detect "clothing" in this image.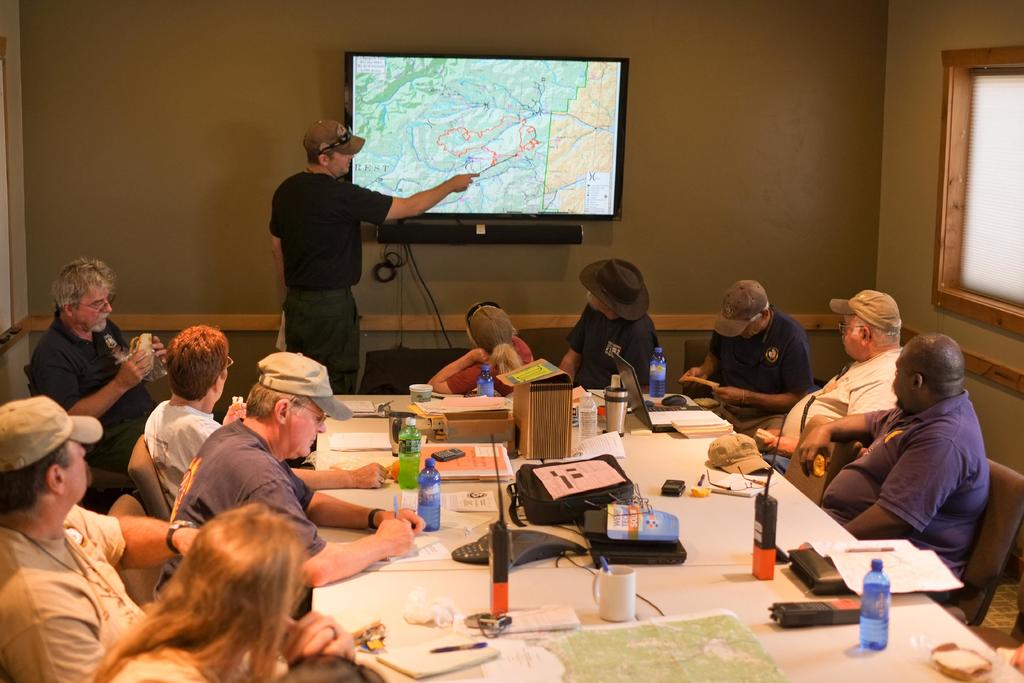
Detection: 144/390/227/506.
